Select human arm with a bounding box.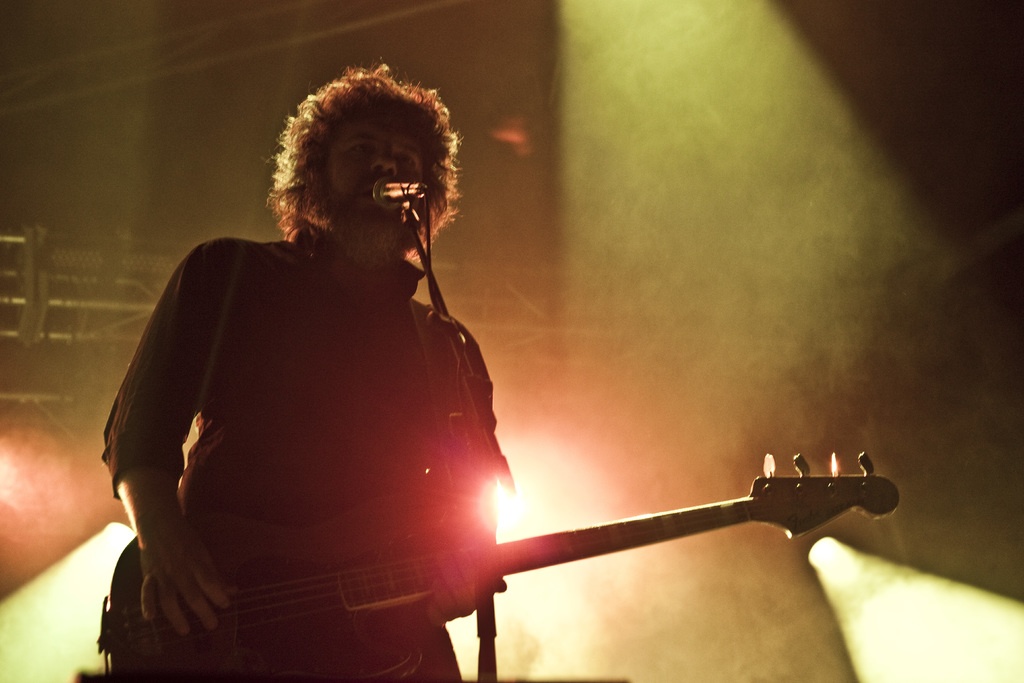
(x1=430, y1=545, x2=509, y2=630).
